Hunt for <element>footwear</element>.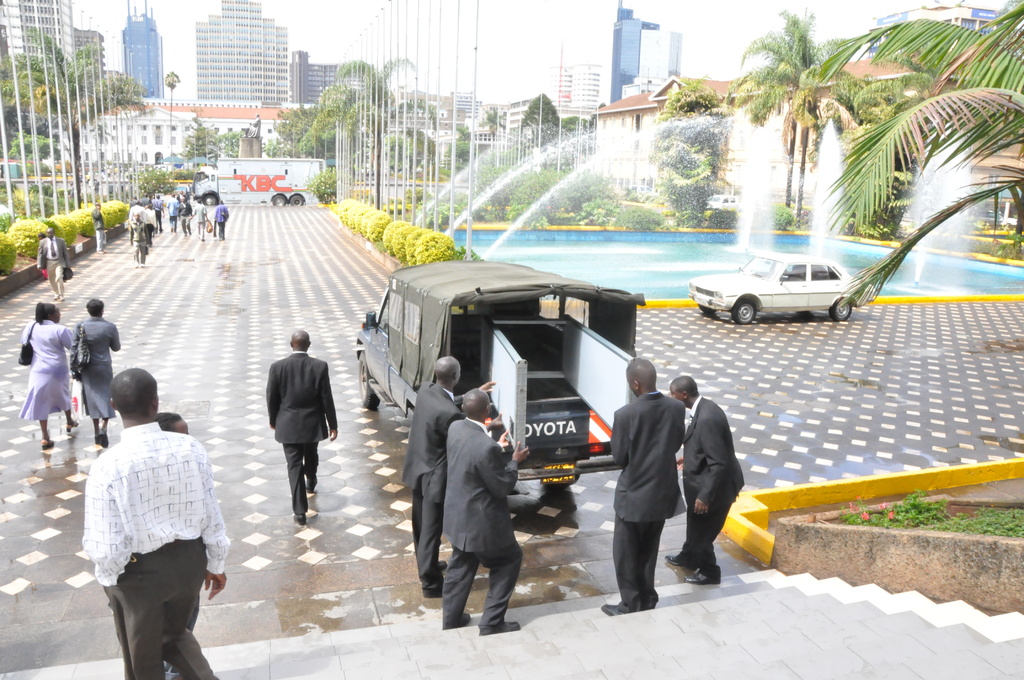
Hunted down at {"x1": 67, "y1": 417, "x2": 79, "y2": 434}.
